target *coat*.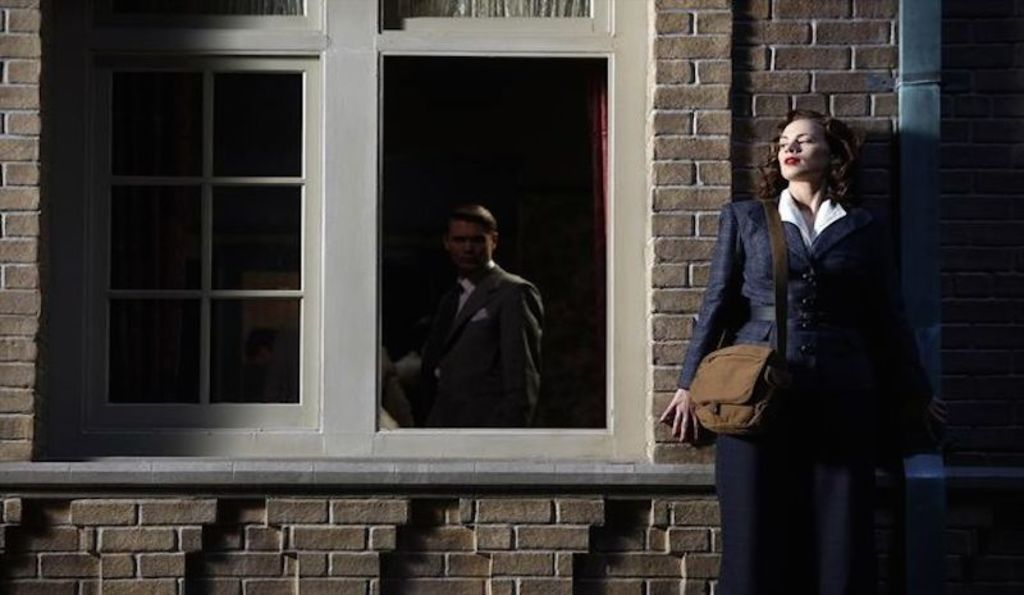
Target region: [677, 197, 942, 430].
